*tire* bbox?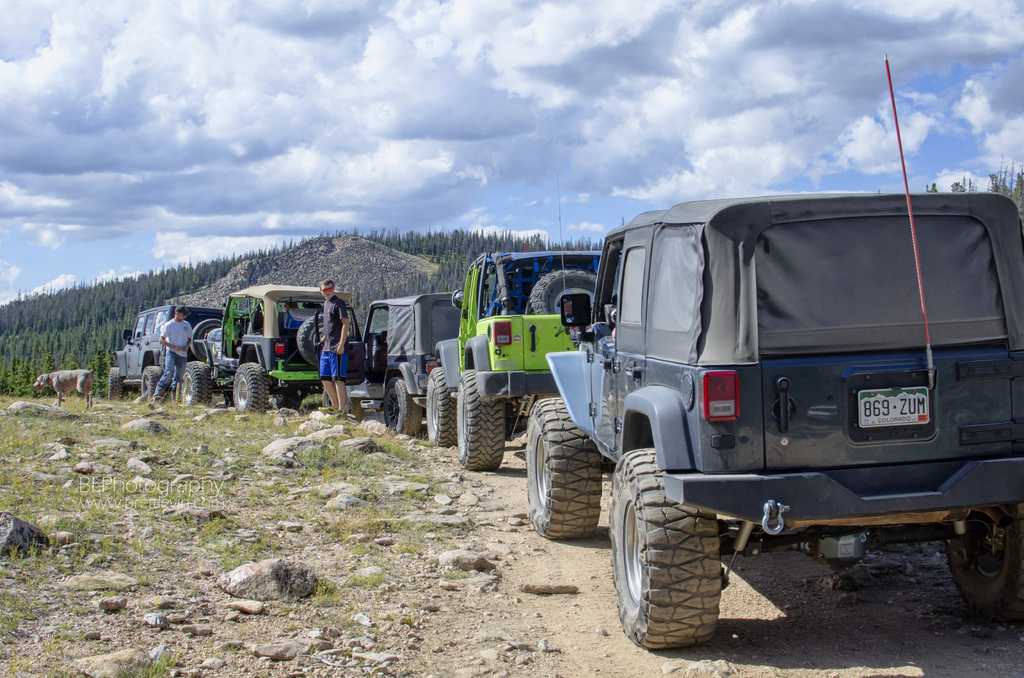
941,503,1023,620
